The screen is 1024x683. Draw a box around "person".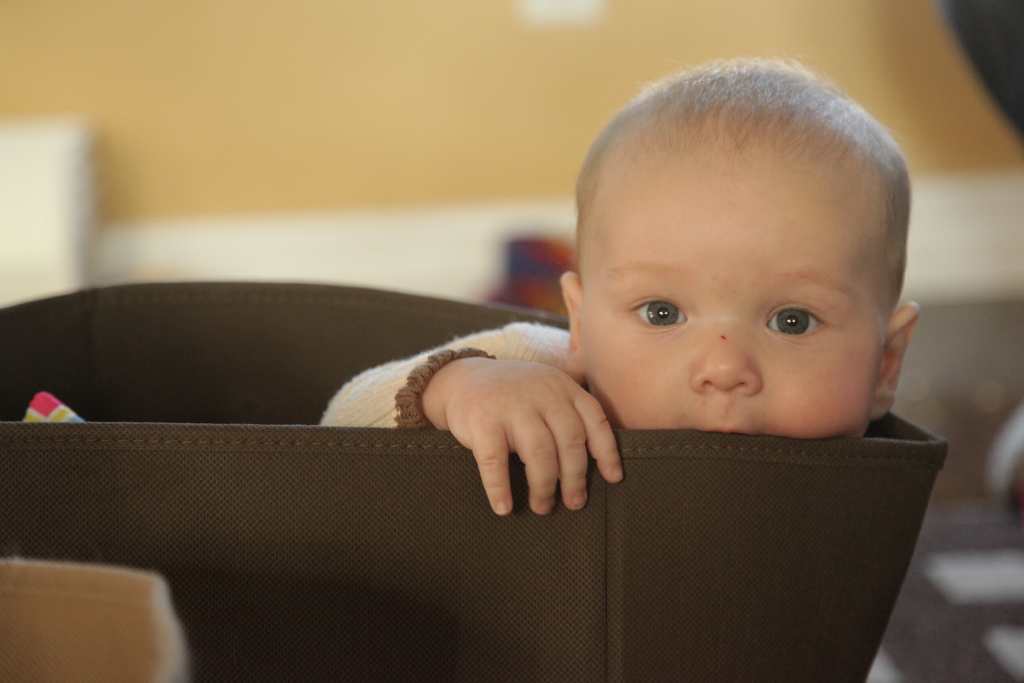
locate(316, 51, 925, 518).
